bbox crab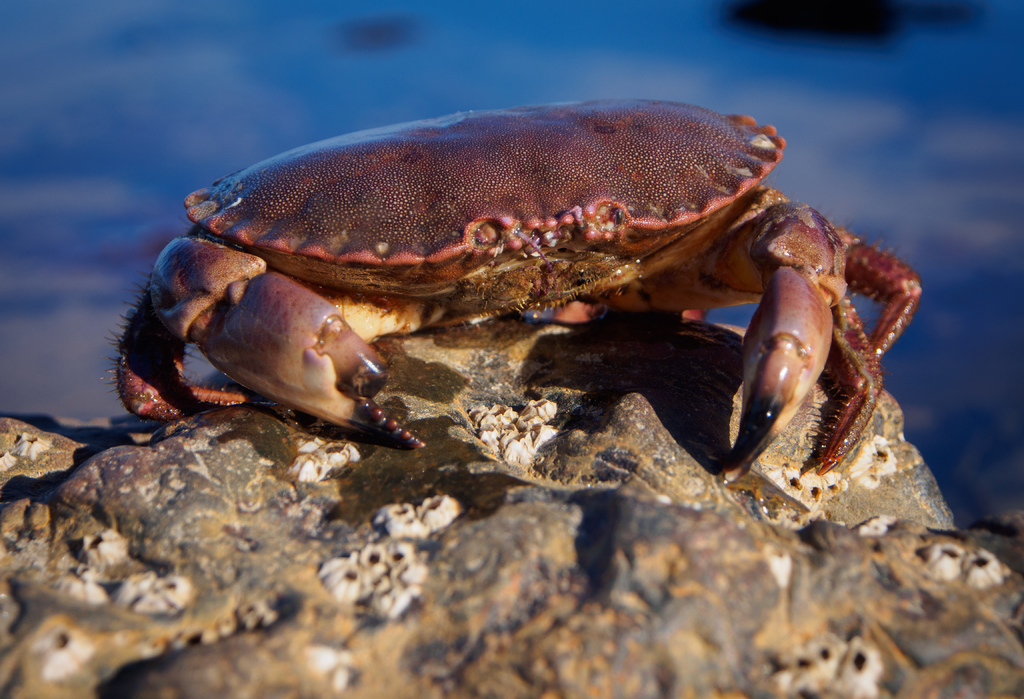
BBox(101, 93, 927, 479)
